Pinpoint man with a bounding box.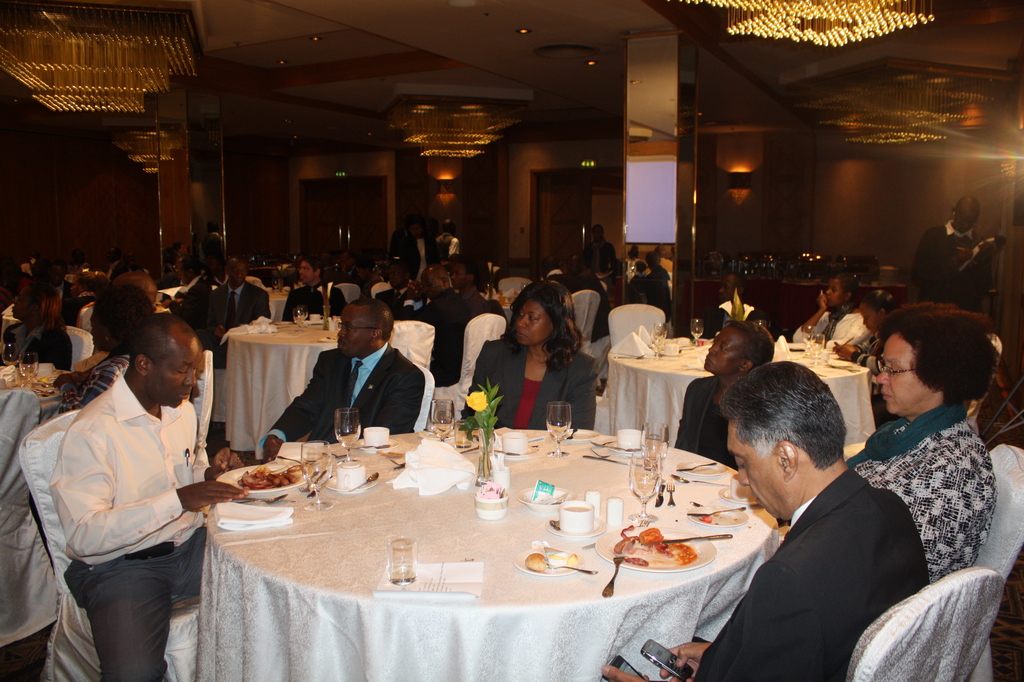
453 264 488 317.
